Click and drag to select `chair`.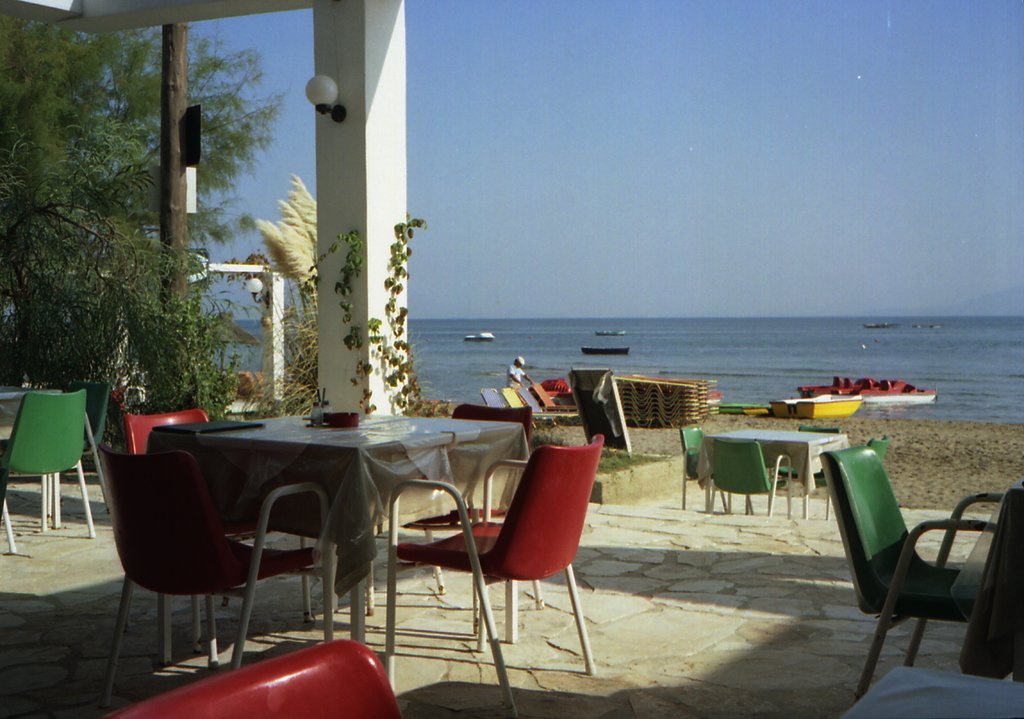
Selection: (left=0, top=391, right=103, bottom=563).
